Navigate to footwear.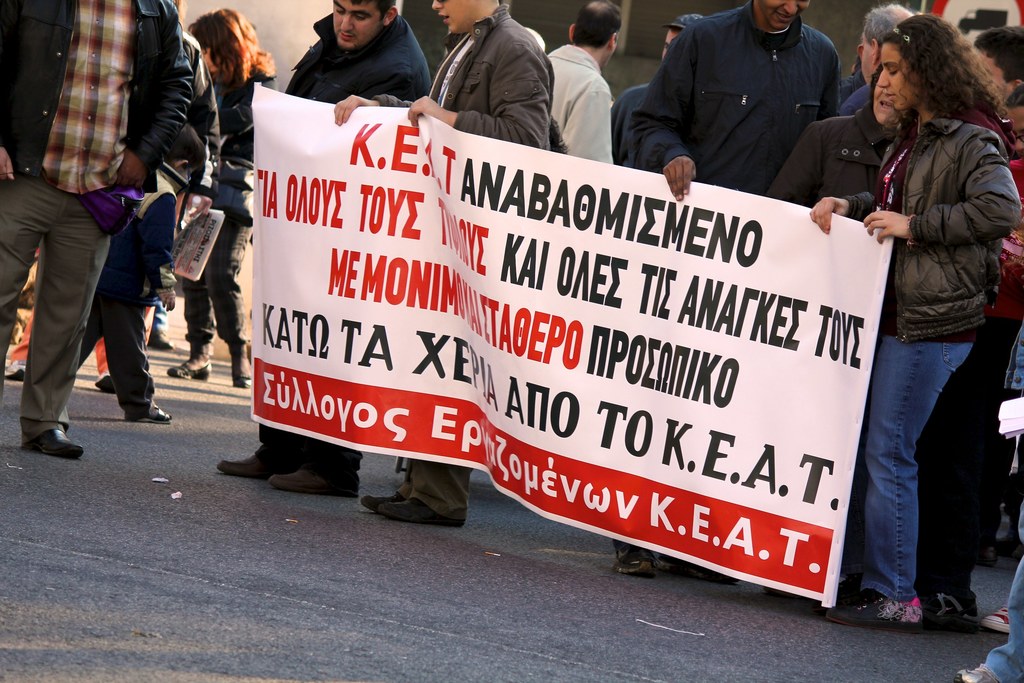
Navigation target: {"left": 26, "top": 422, "right": 86, "bottom": 459}.
